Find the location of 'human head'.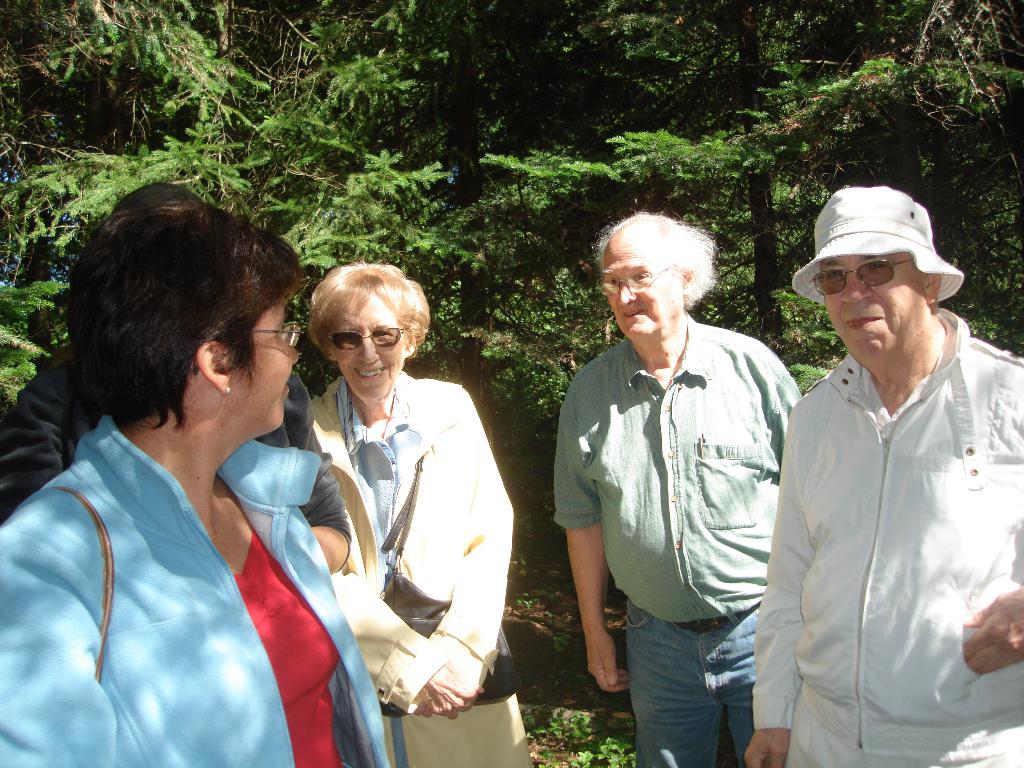
Location: [113,180,205,209].
